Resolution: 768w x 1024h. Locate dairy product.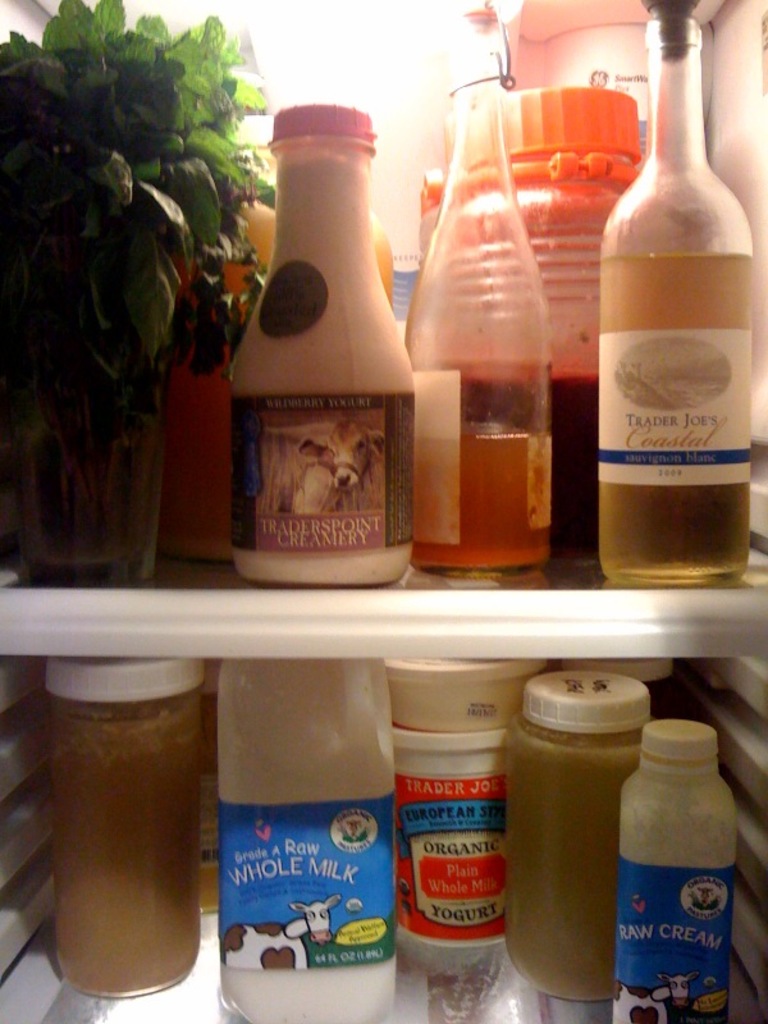
box(340, 678, 521, 740).
